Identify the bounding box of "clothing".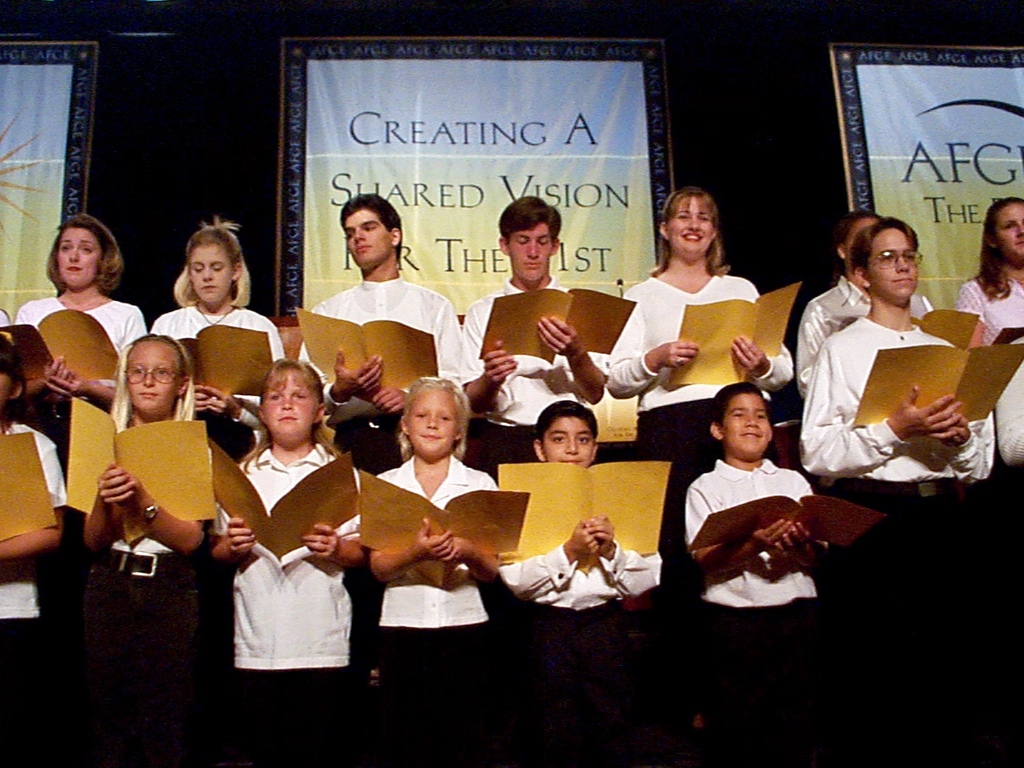
pyautogui.locateOnScreen(795, 303, 999, 751).
